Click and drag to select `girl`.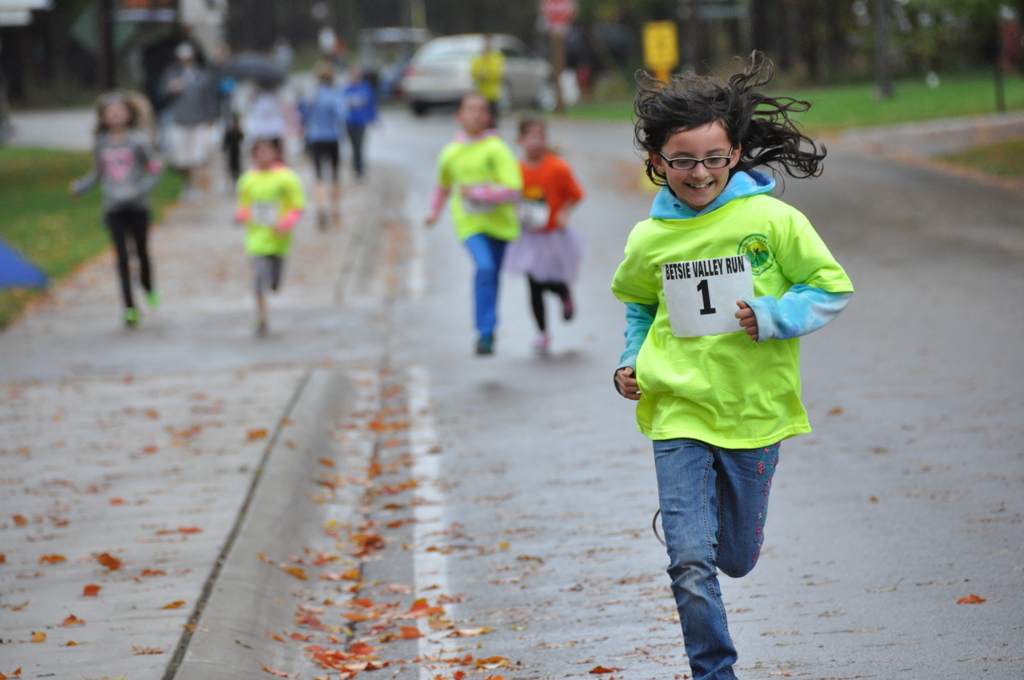
Selection: [501,120,590,348].
